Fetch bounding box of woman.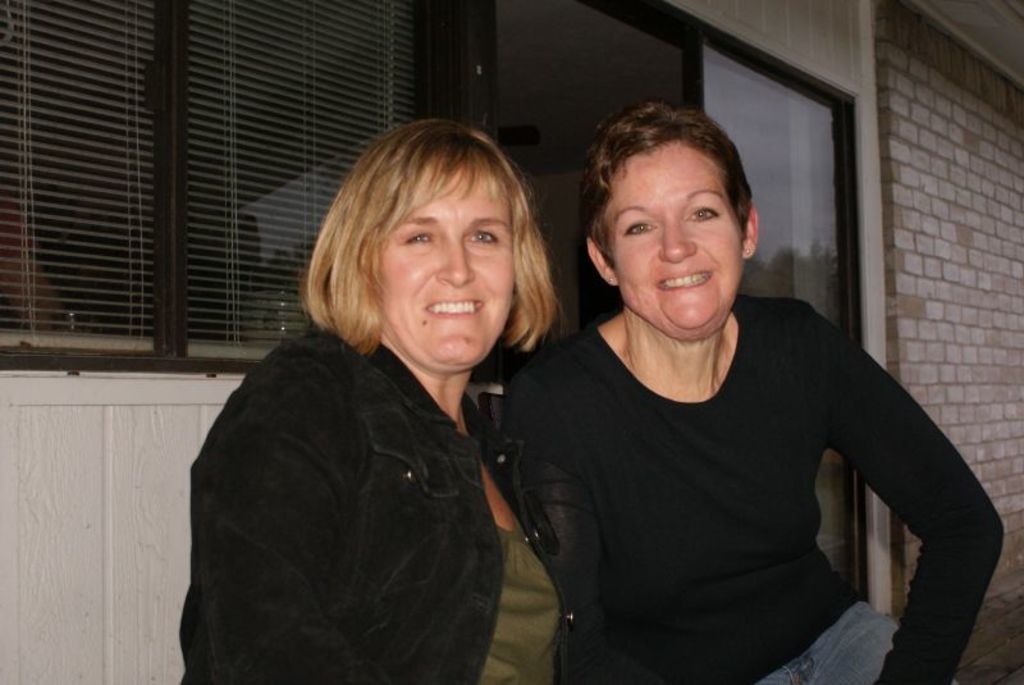
Bbox: (182, 115, 577, 684).
